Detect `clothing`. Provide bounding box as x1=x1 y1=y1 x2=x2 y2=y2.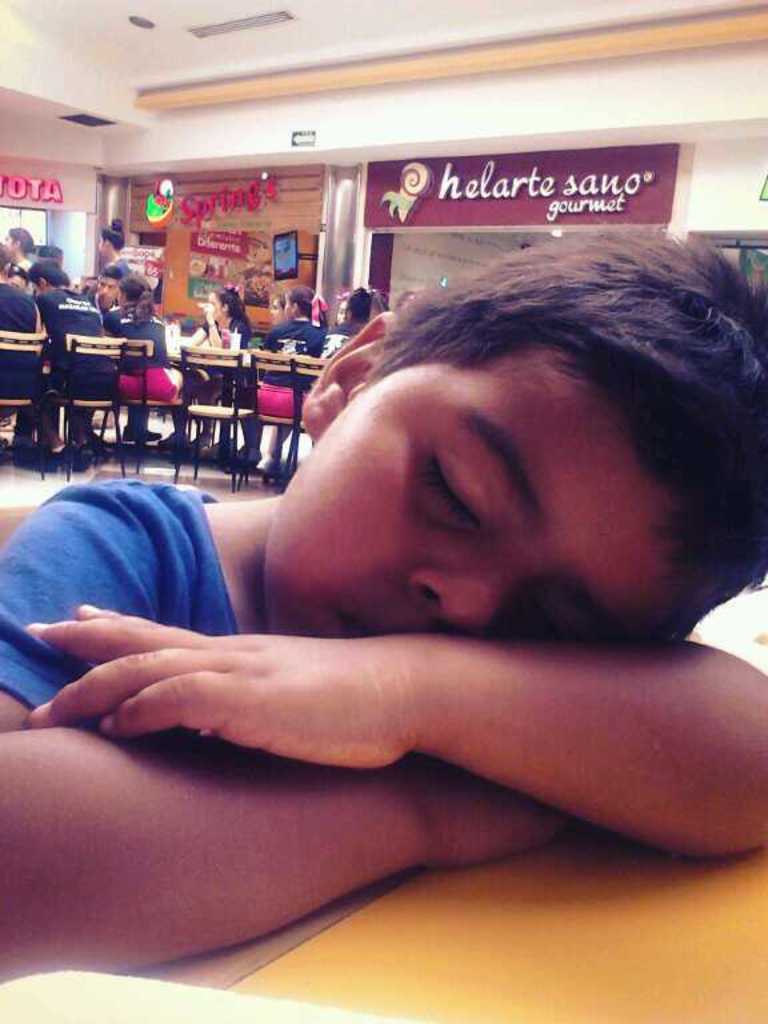
x1=0 y1=281 x2=25 y2=440.
